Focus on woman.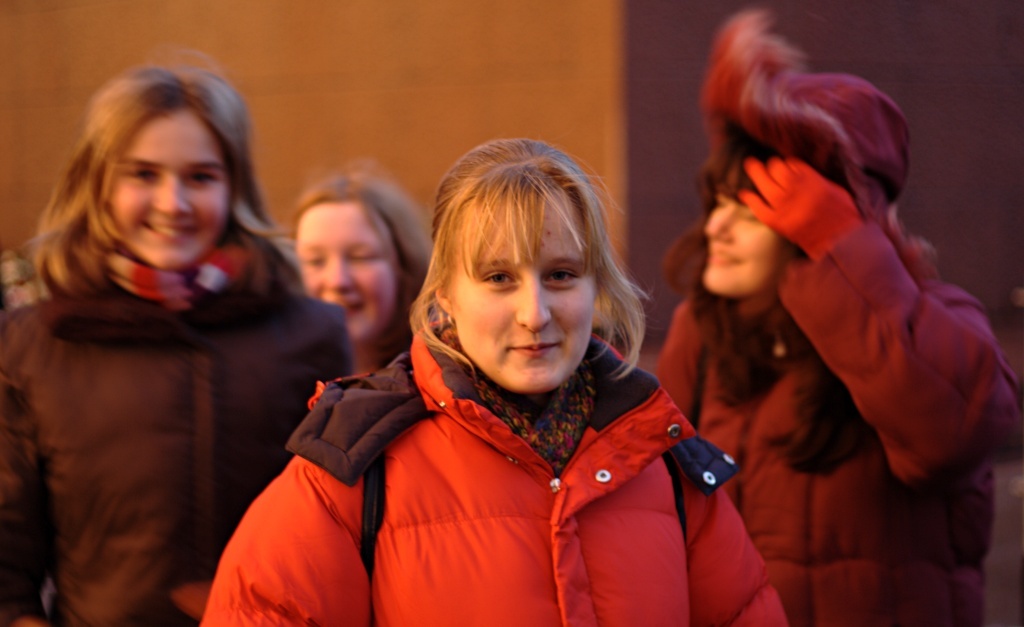
Focused at bbox(280, 144, 751, 620).
